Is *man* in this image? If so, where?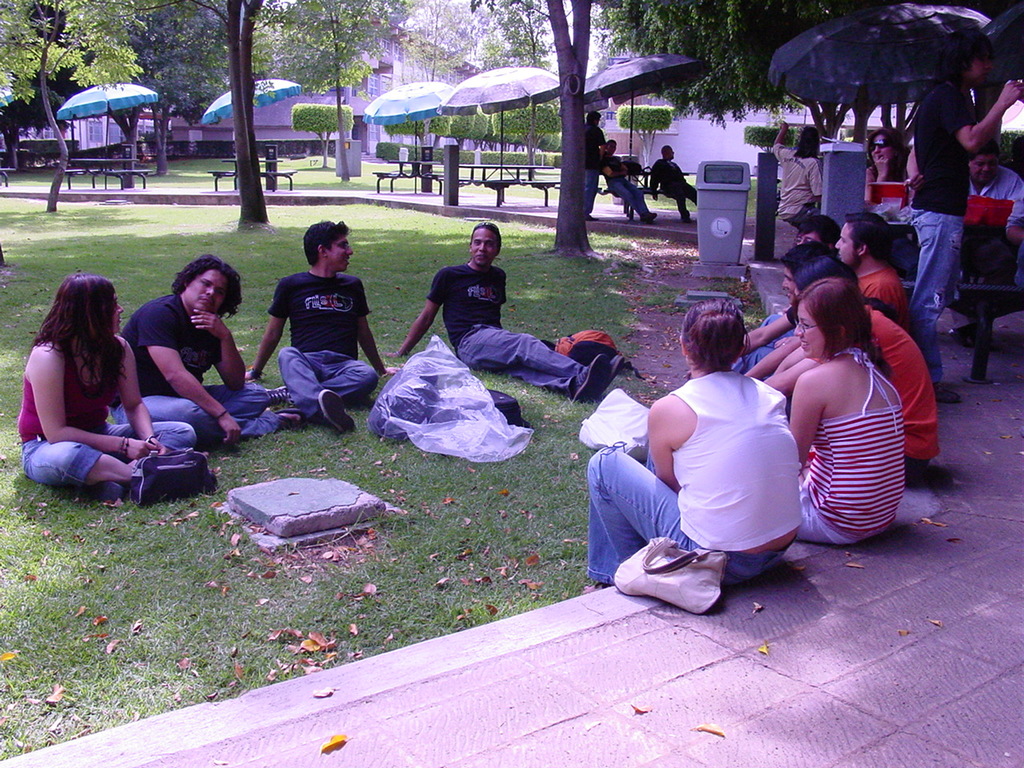
Yes, at crop(582, 108, 608, 225).
